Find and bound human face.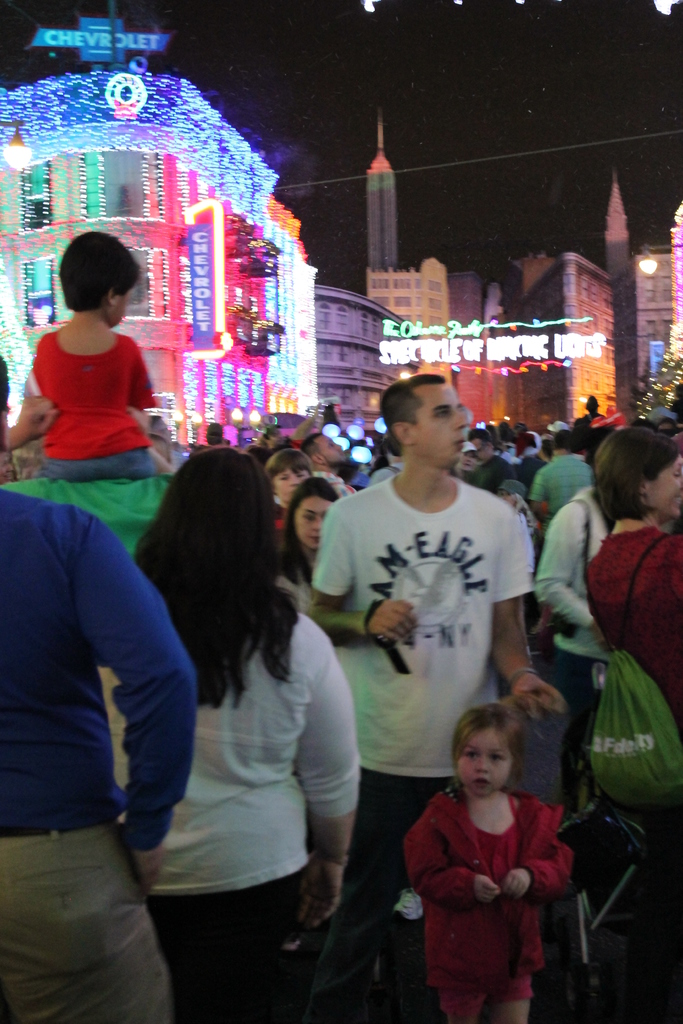
Bound: select_region(654, 460, 682, 519).
